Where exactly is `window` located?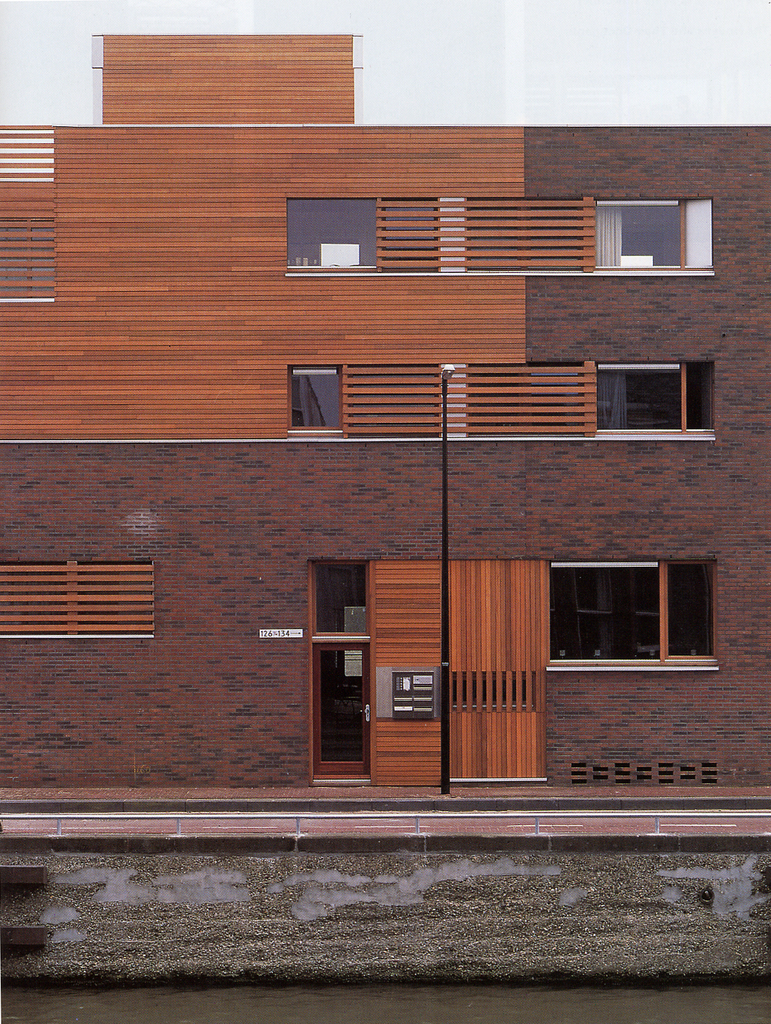
Its bounding box is {"left": 288, "top": 362, "right": 718, "bottom": 440}.
